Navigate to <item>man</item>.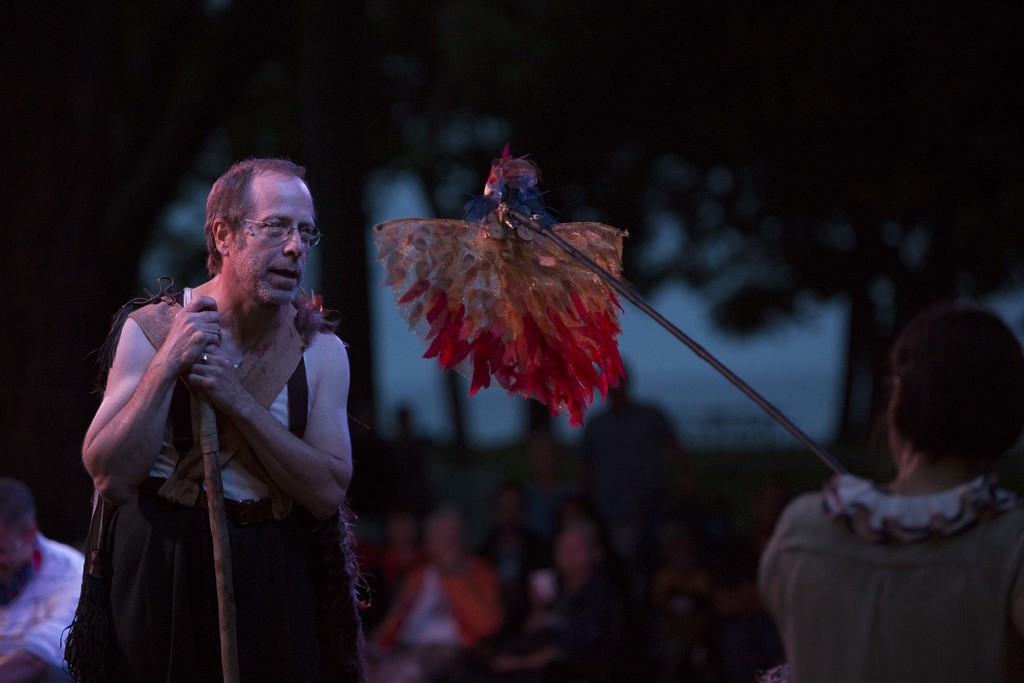
Navigation target: bbox(76, 153, 386, 668).
